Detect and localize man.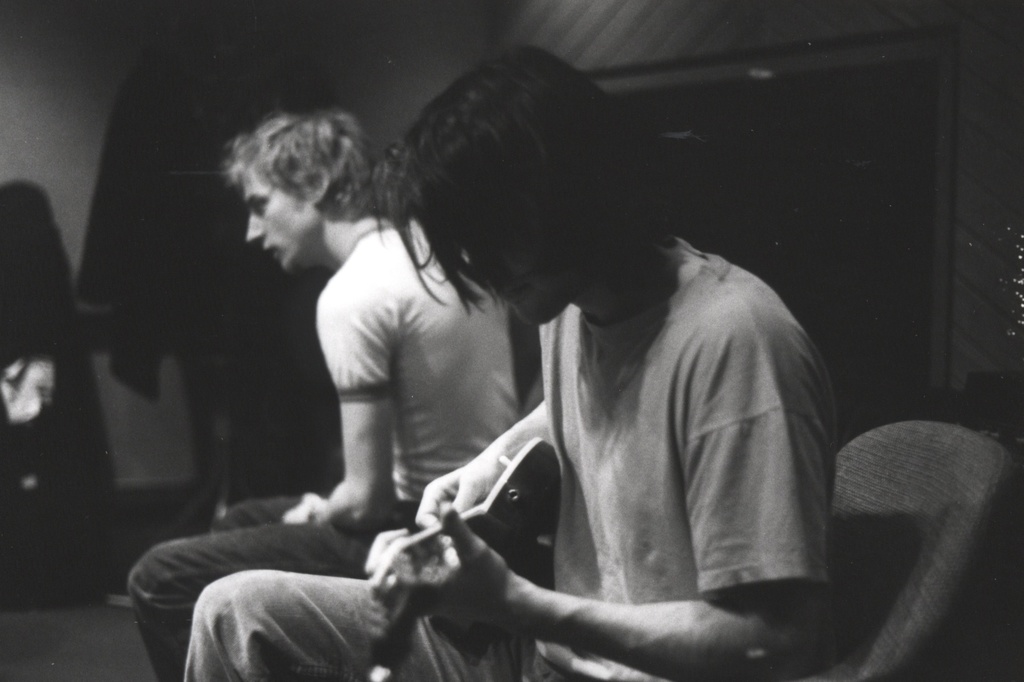
Localized at BBox(122, 102, 524, 681).
